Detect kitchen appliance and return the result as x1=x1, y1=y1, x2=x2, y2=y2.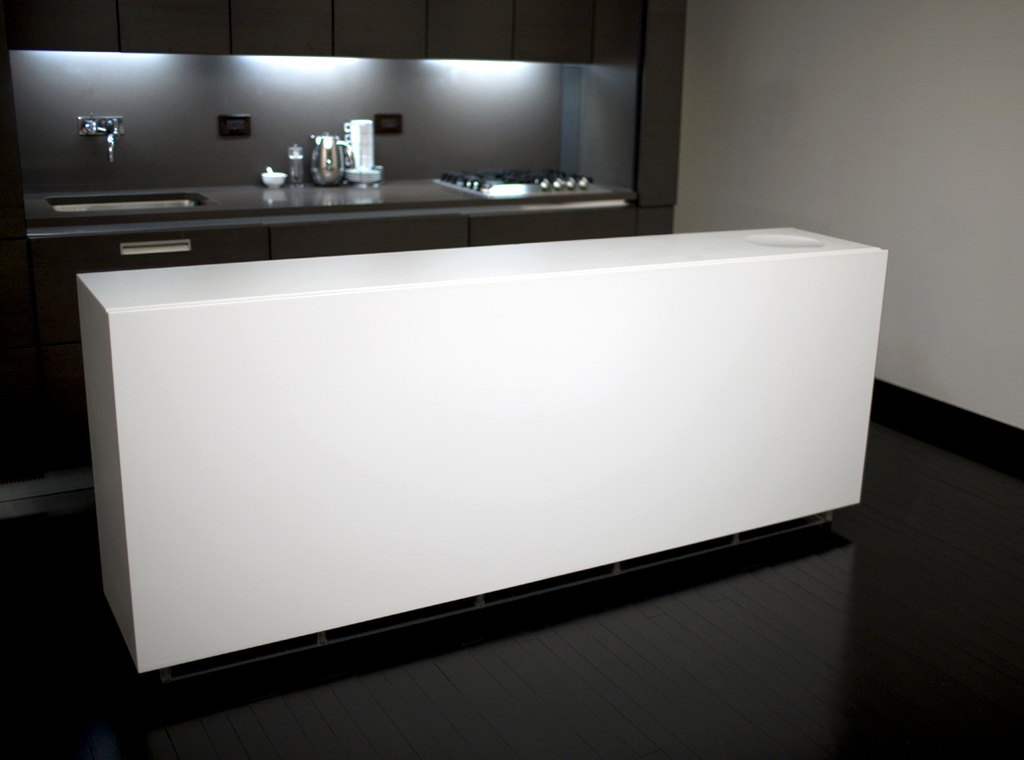
x1=290, y1=146, x2=309, y2=187.
